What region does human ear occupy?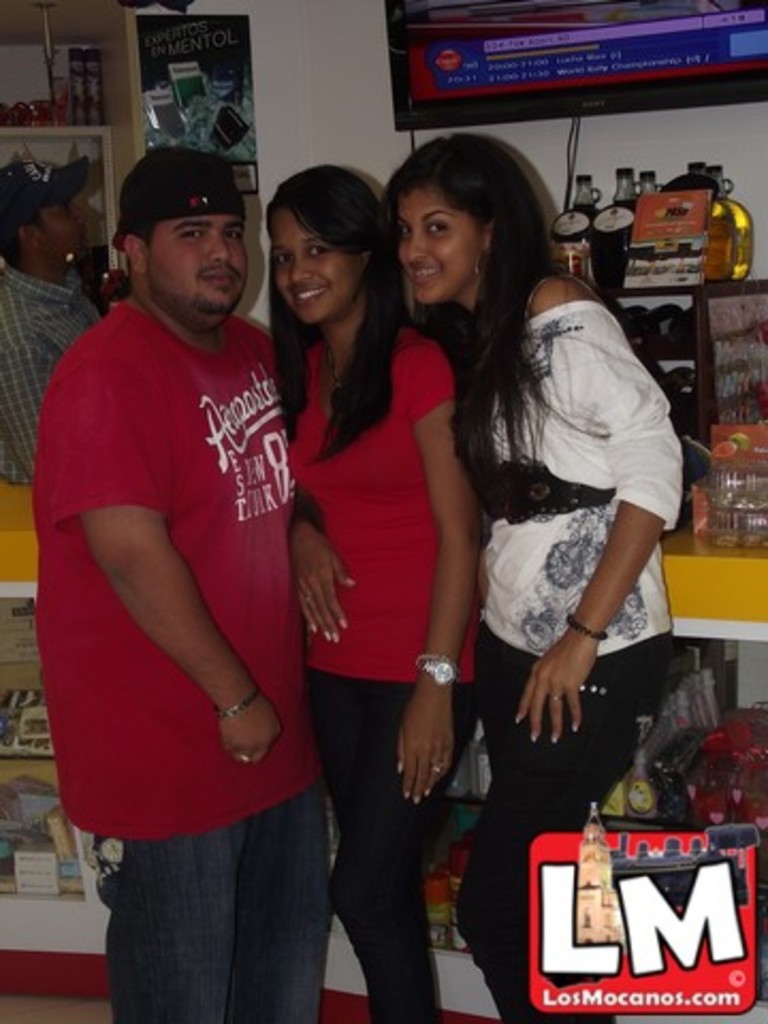
(122,235,143,277).
